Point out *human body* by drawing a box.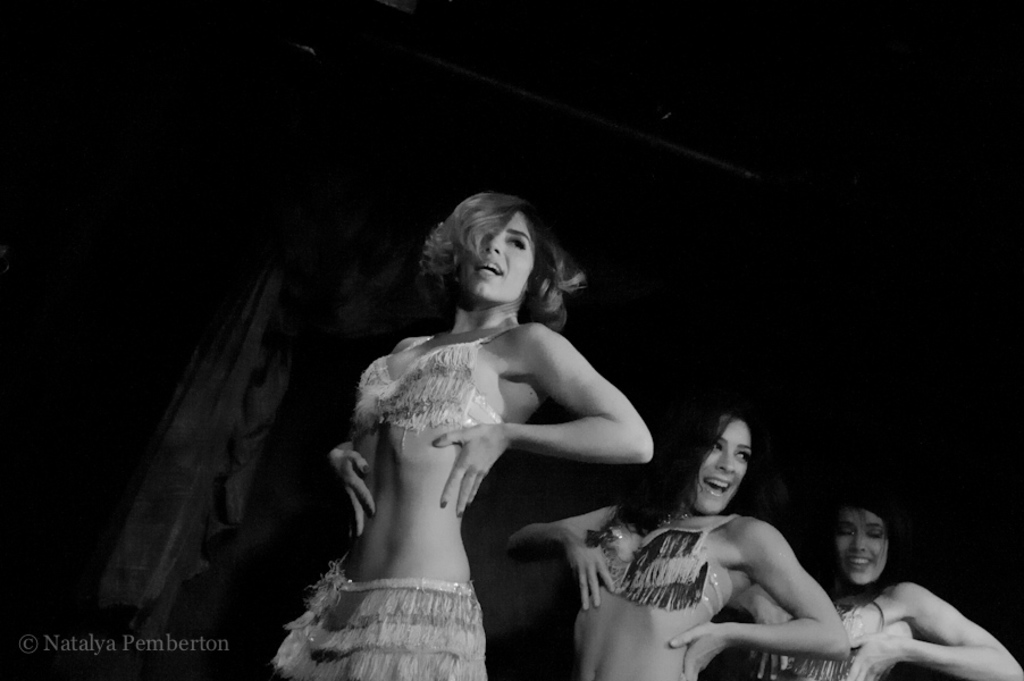
l=725, t=487, r=1019, b=680.
